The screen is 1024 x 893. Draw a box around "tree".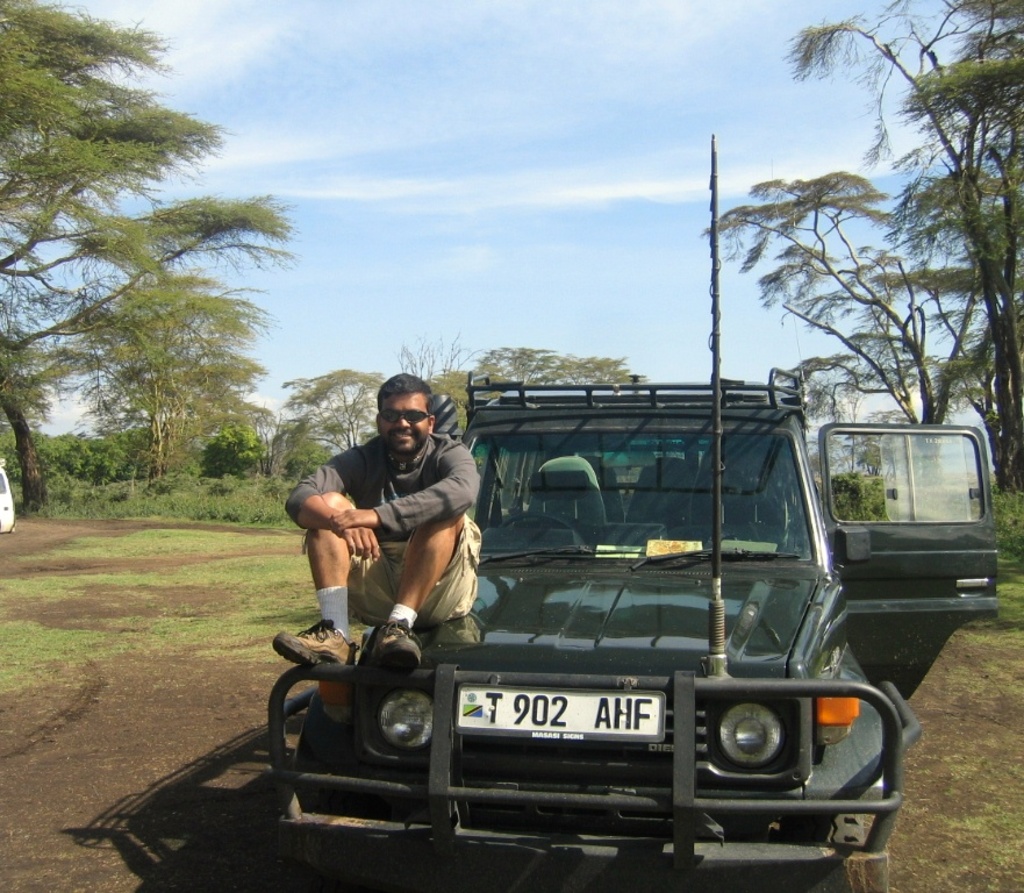
select_region(465, 327, 657, 393).
